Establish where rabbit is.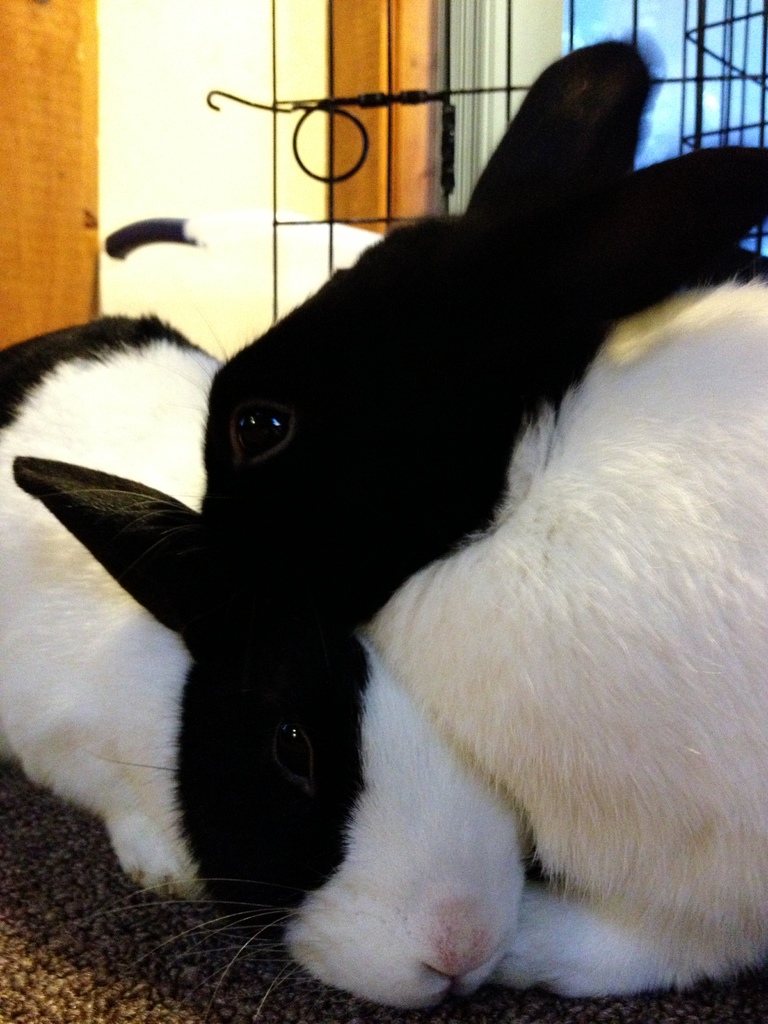
Established at [x1=15, y1=45, x2=767, y2=979].
